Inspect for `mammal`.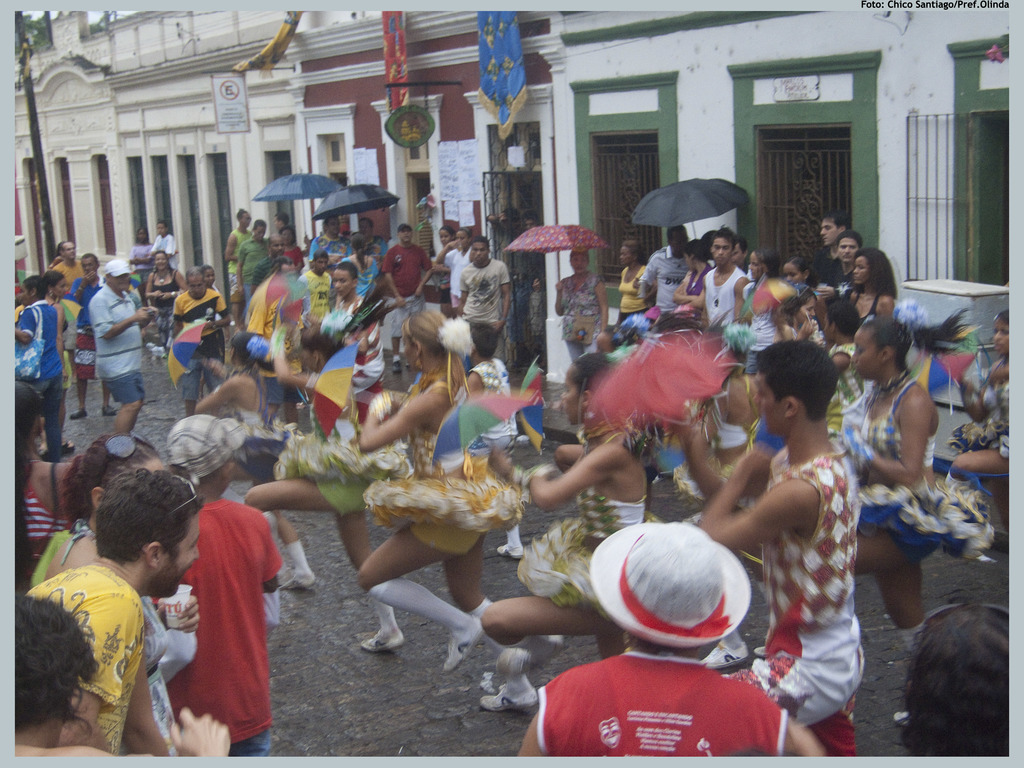
Inspection: x1=735 y1=236 x2=749 y2=270.
